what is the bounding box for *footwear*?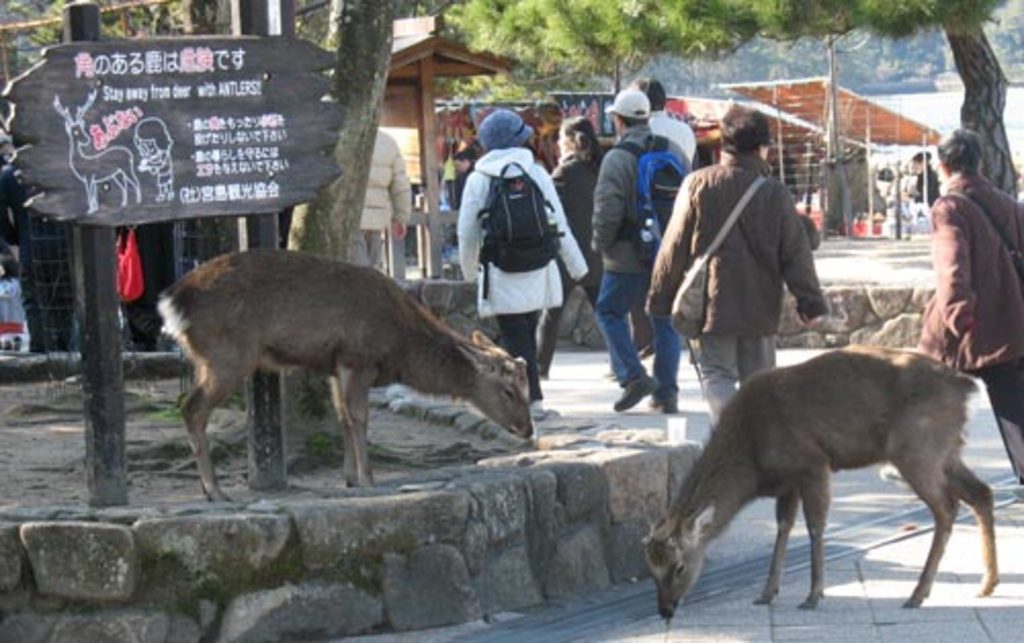
{"left": 614, "top": 369, "right": 655, "bottom": 412}.
